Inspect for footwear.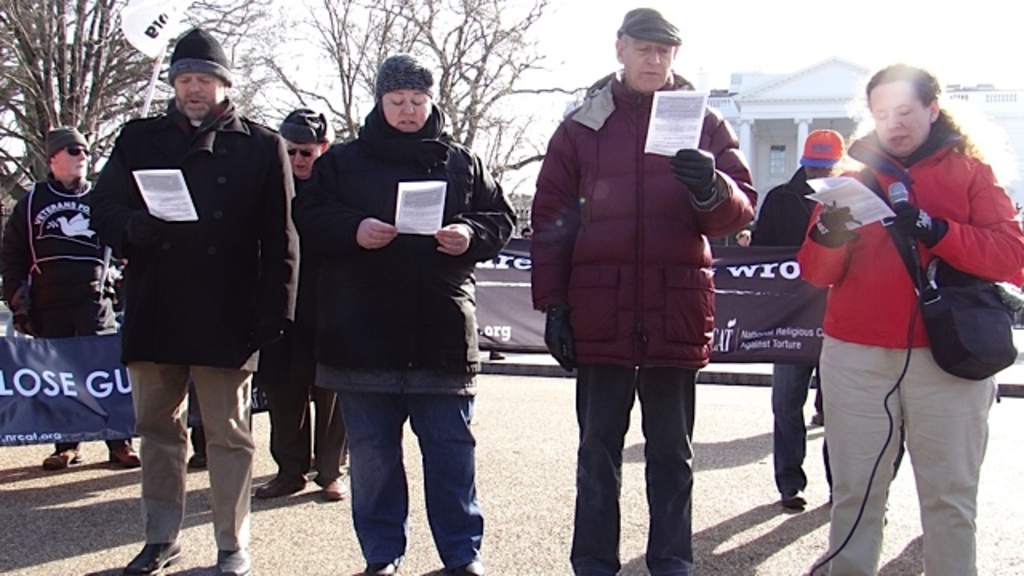
Inspection: Rect(43, 446, 83, 466).
